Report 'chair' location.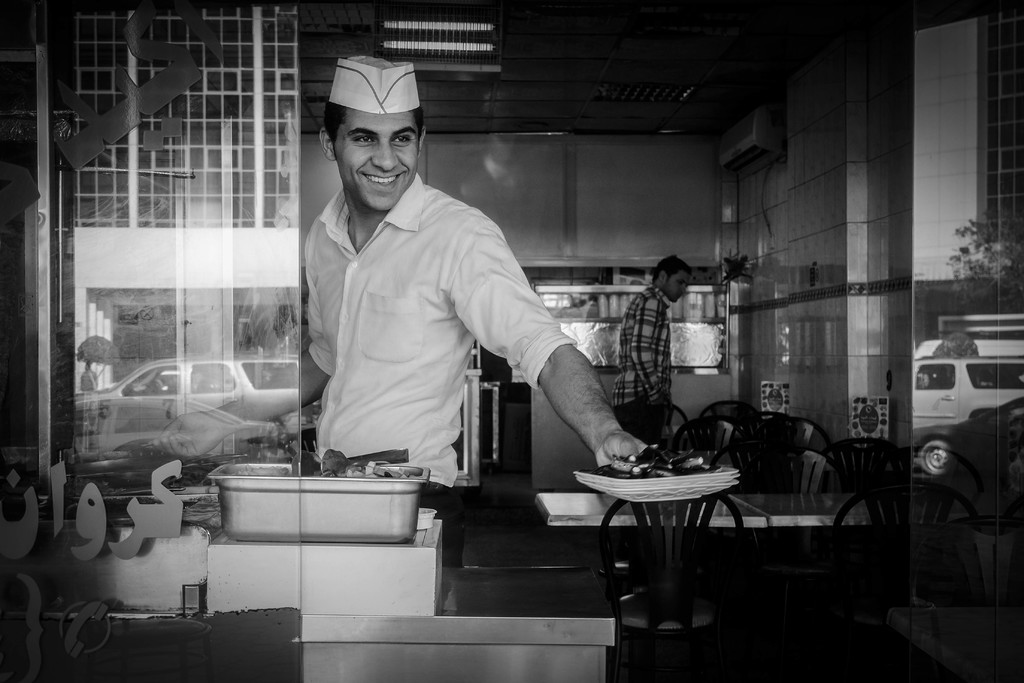
Report: Rect(748, 415, 834, 454).
